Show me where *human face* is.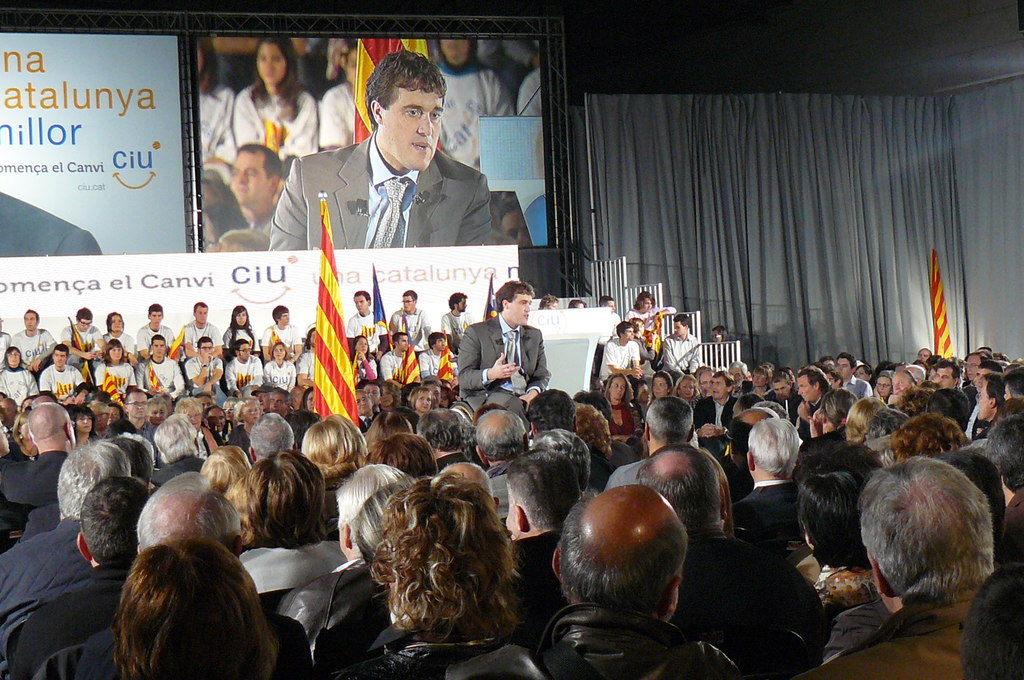
*human face* is at locate(504, 487, 518, 537).
